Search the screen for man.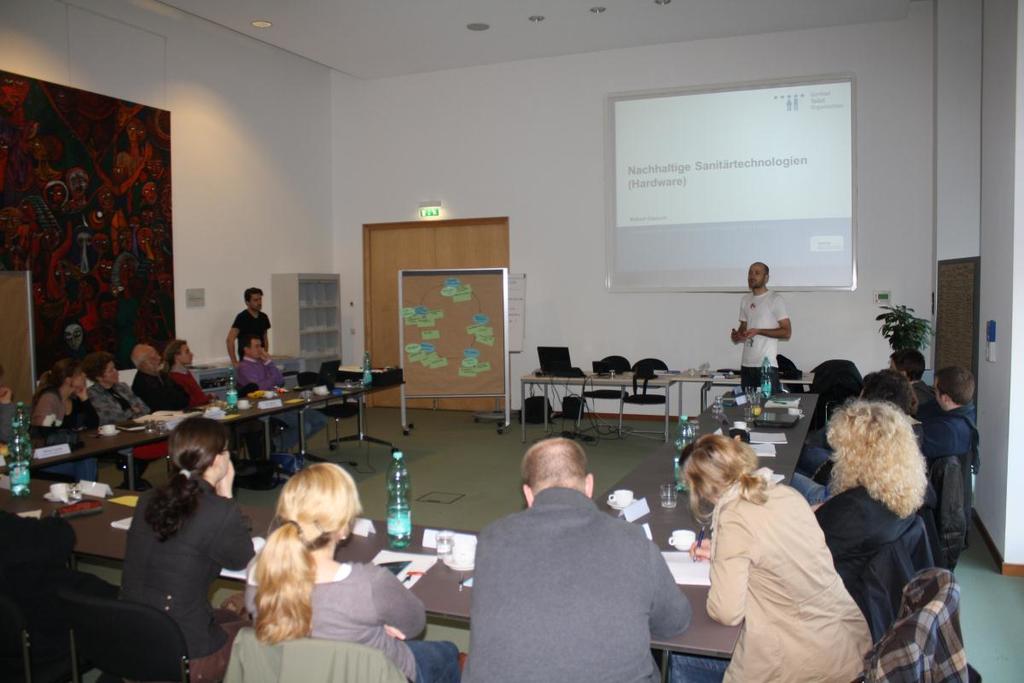
Found at 474/441/689/682.
